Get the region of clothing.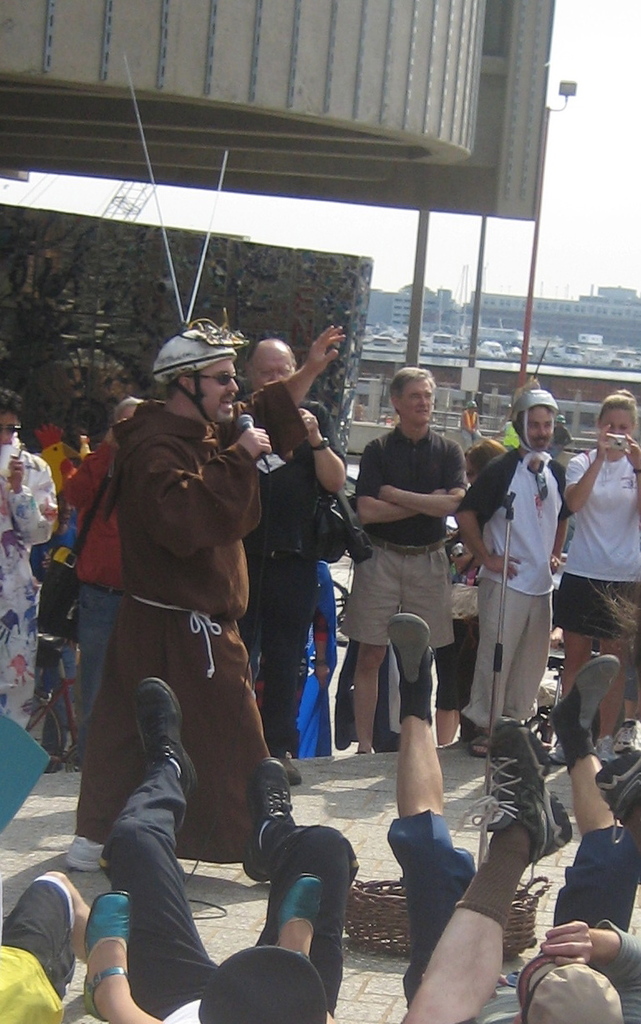
(556, 573, 640, 631).
